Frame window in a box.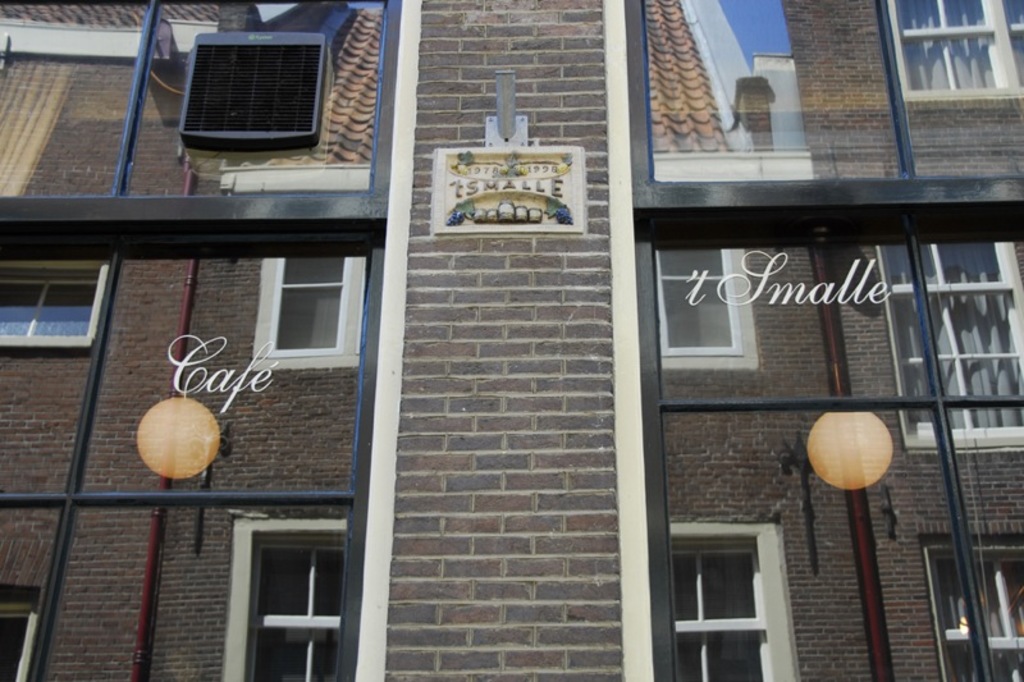
(left=873, top=250, right=1023, bottom=449).
